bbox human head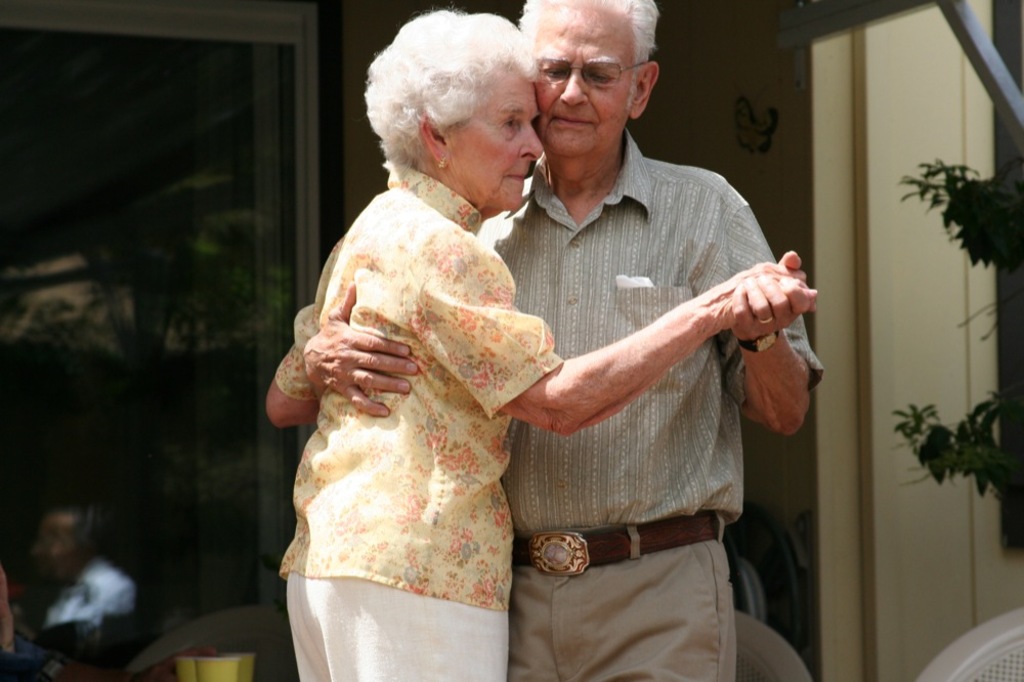
region(356, 16, 570, 214)
